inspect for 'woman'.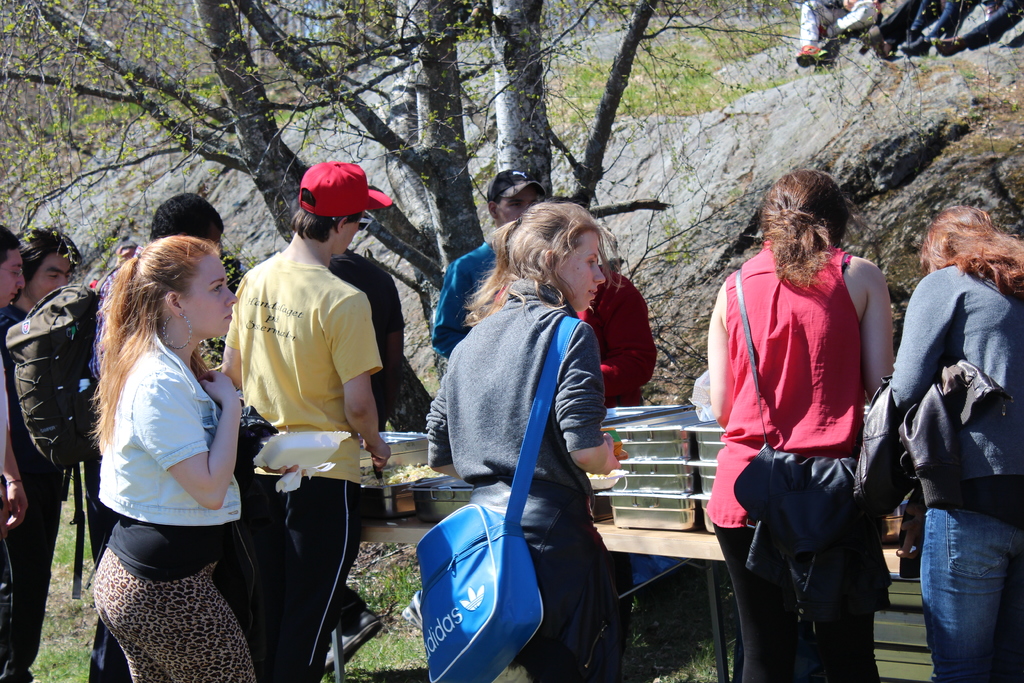
Inspection: crop(66, 221, 272, 675).
